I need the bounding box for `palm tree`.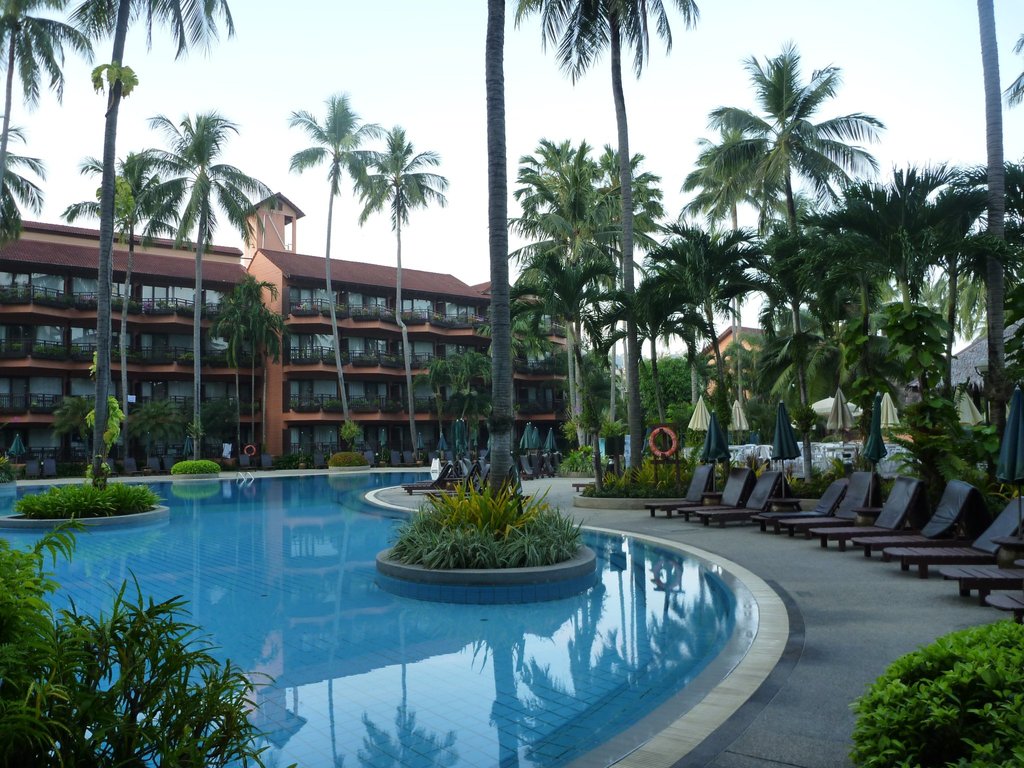
Here it is: box(317, 96, 378, 429).
